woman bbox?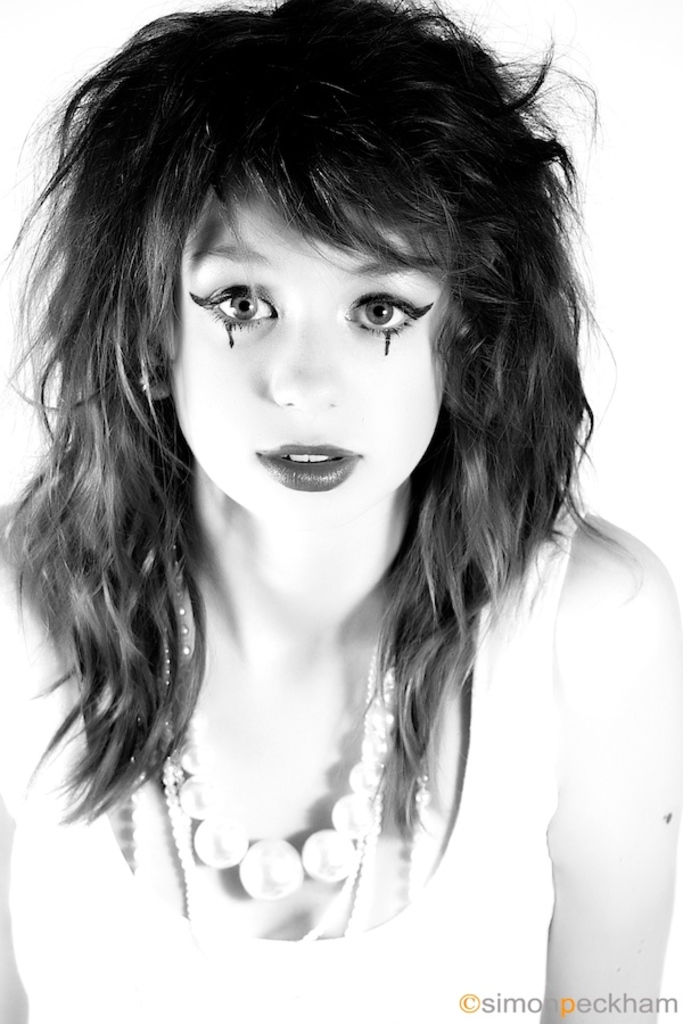
[x1=0, y1=0, x2=682, y2=1023]
